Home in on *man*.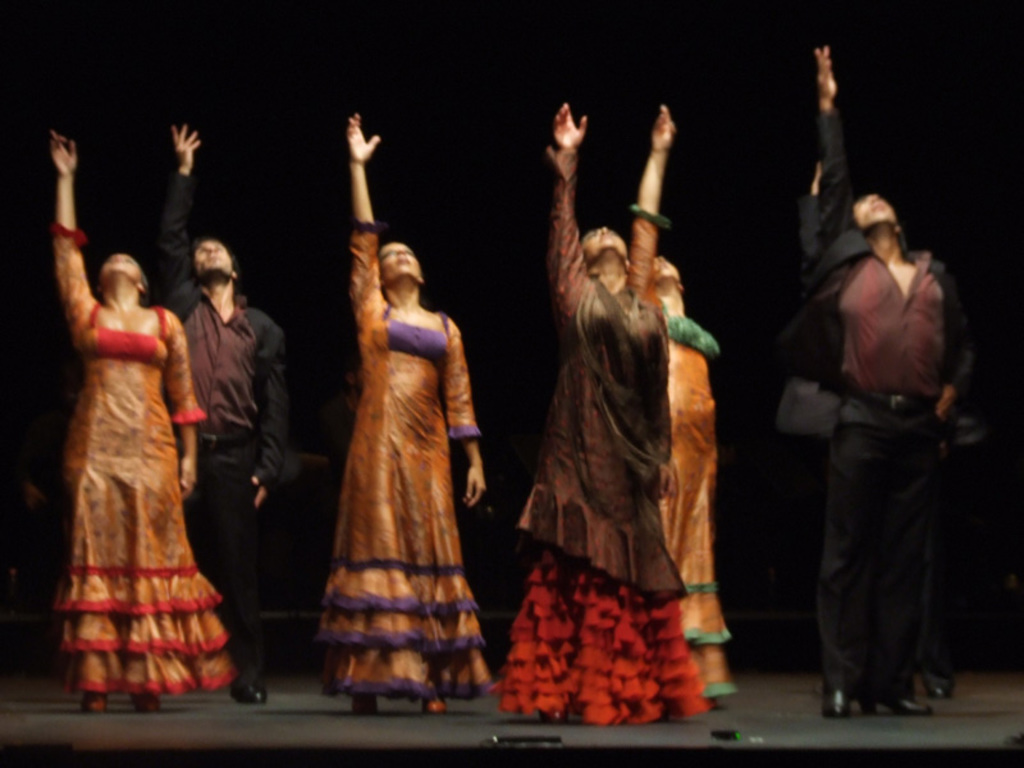
Homed in at {"left": 151, "top": 120, "right": 283, "bottom": 707}.
